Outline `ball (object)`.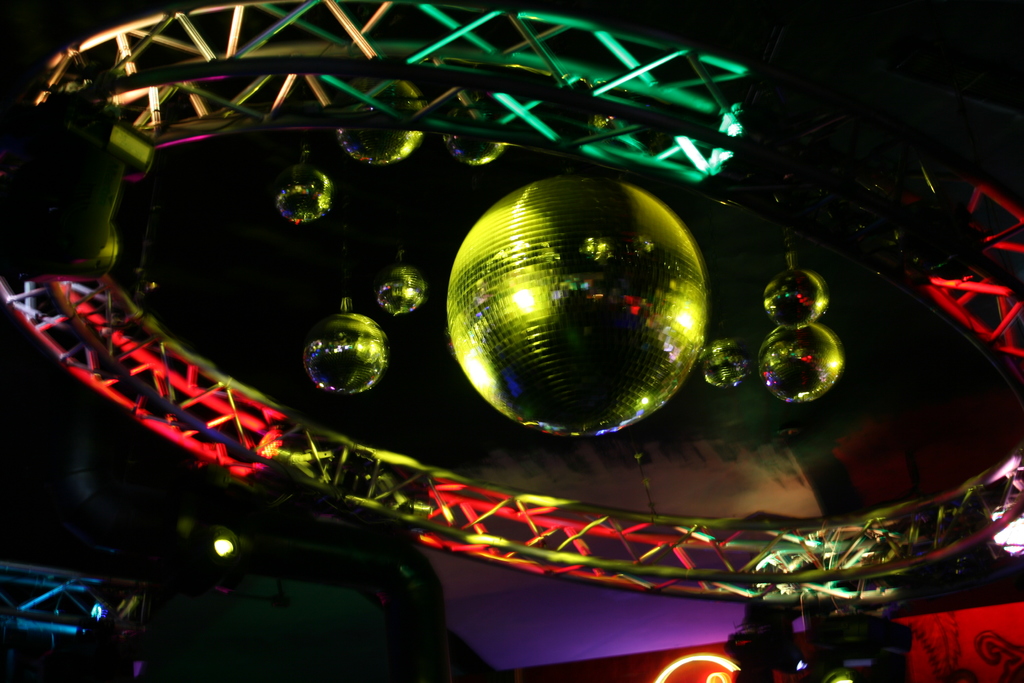
Outline: x1=378, y1=267, x2=424, y2=314.
